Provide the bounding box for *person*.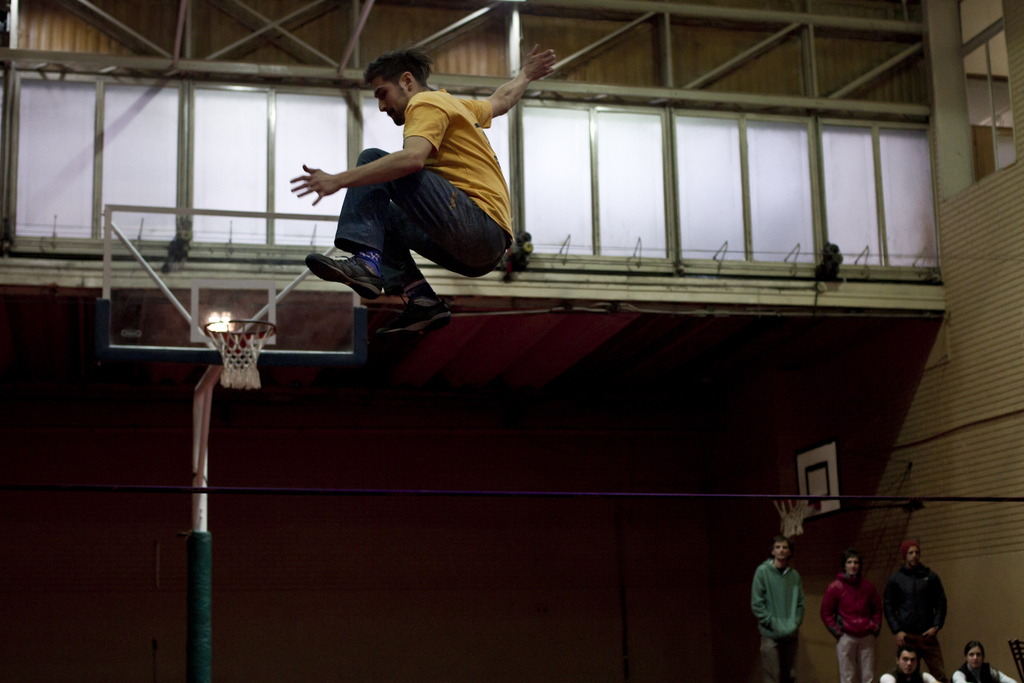
select_region(872, 533, 947, 682).
